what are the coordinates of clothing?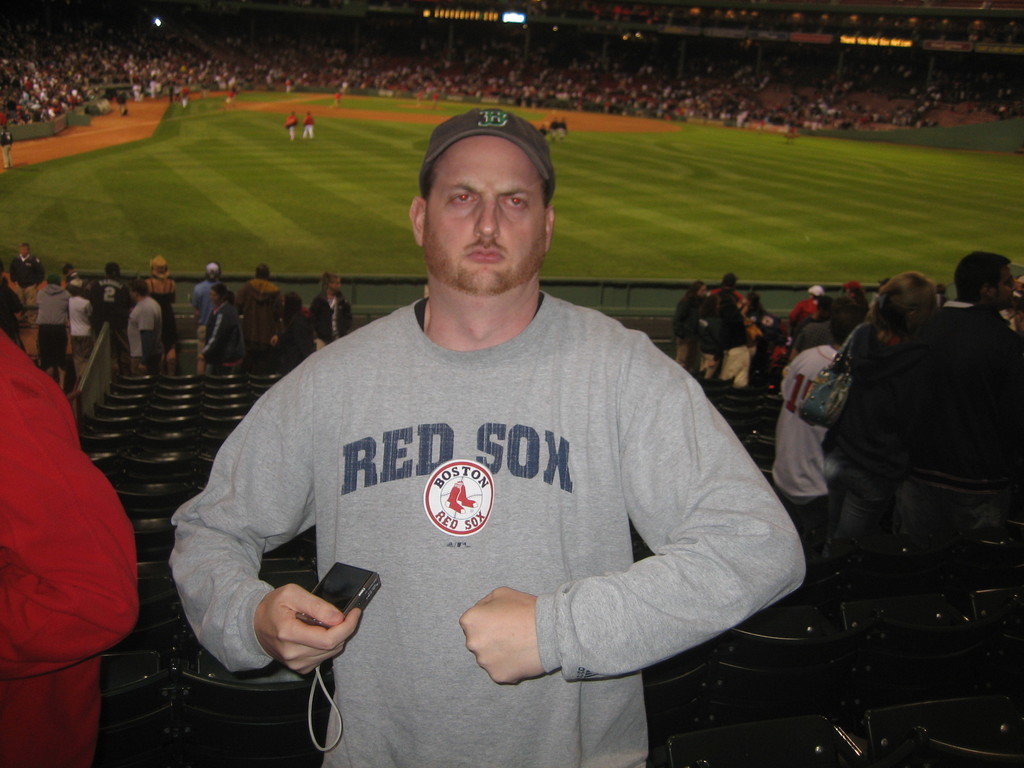
239/278/286/359.
